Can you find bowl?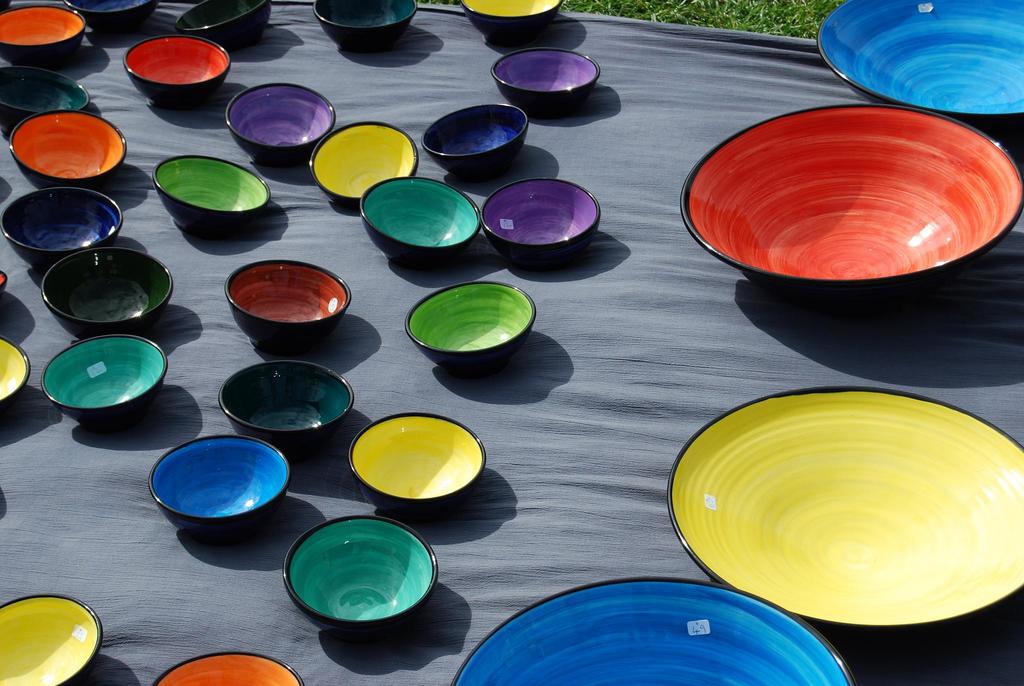
Yes, bounding box: <region>405, 279, 534, 373</region>.
